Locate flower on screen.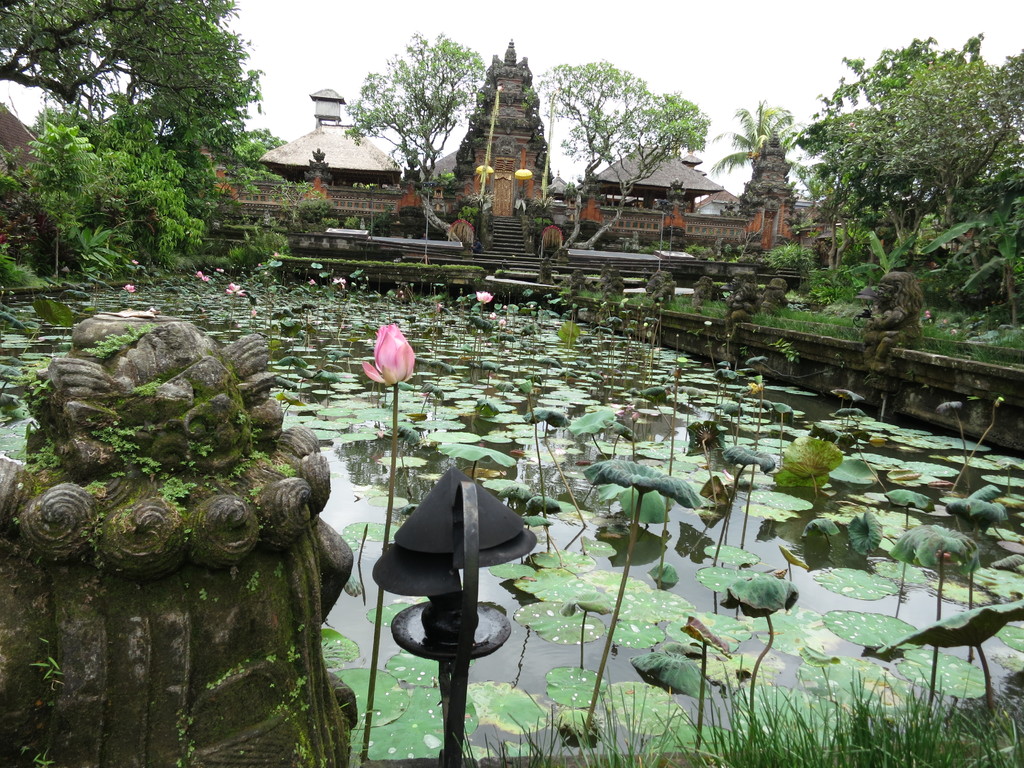
On screen at (475, 290, 493, 302).
